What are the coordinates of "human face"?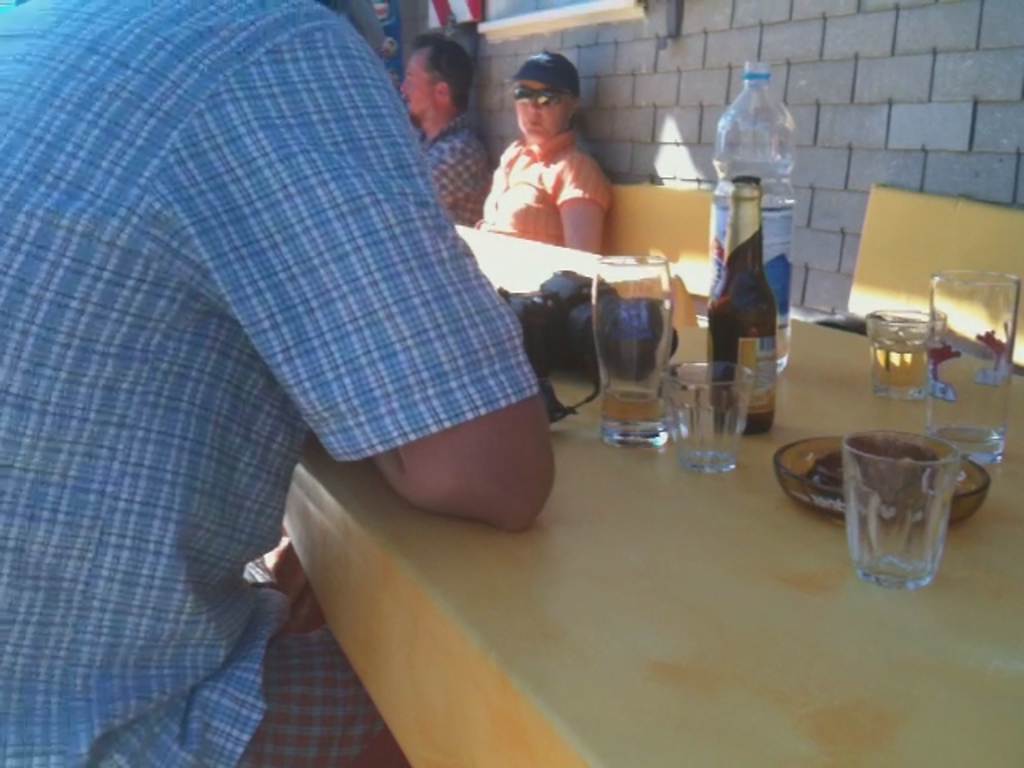
Rect(395, 45, 435, 115).
